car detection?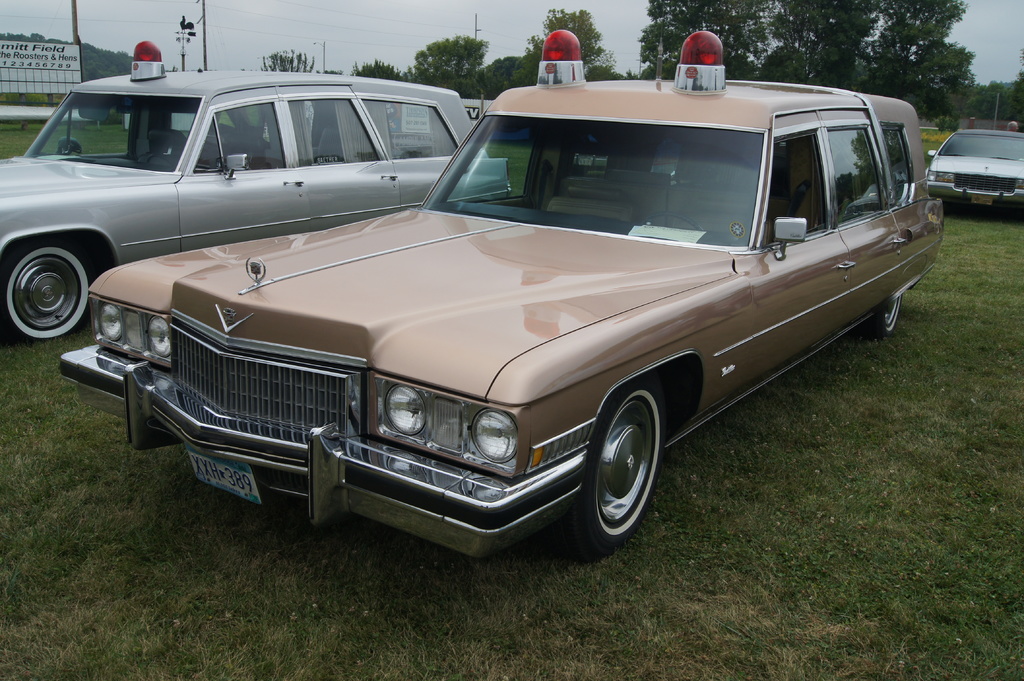
(x1=84, y1=74, x2=922, y2=563)
